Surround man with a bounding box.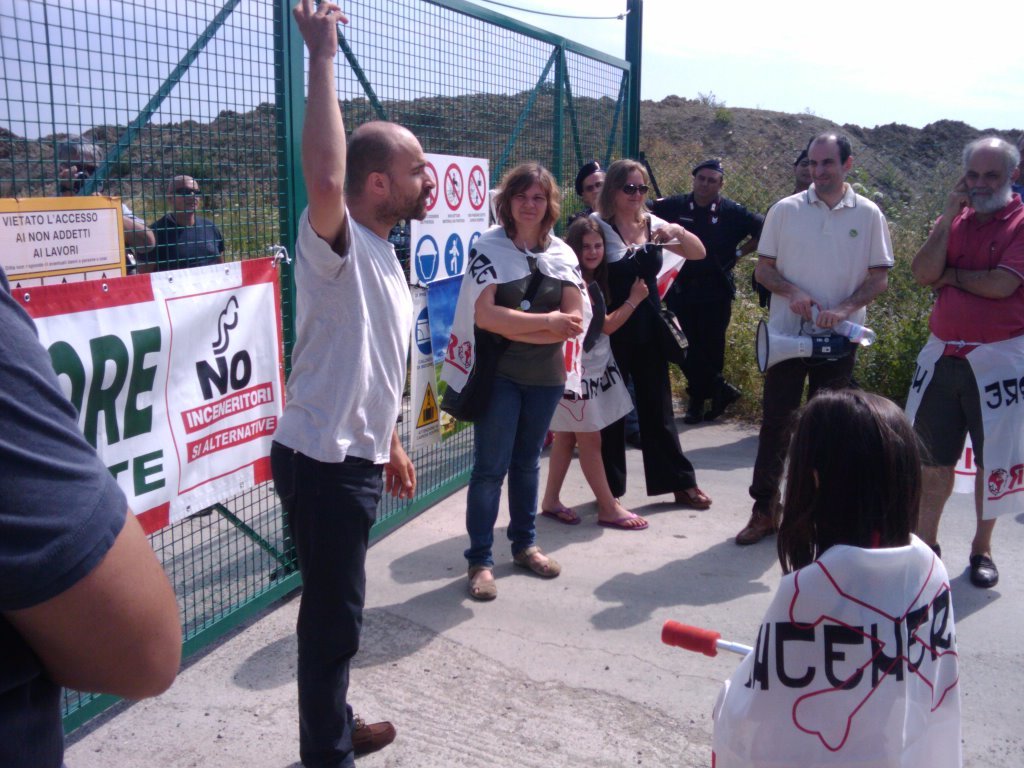
(x1=903, y1=131, x2=1023, y2=596).
